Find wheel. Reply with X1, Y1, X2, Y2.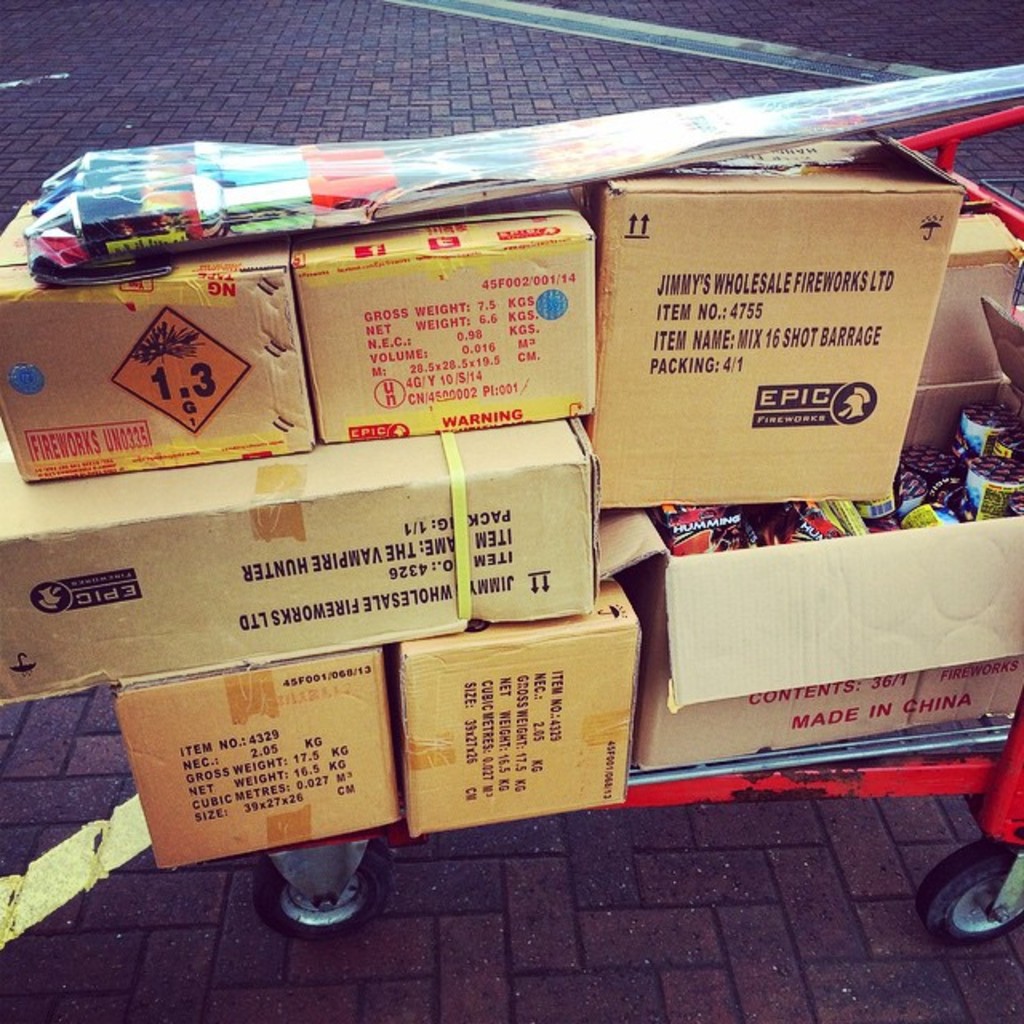
915, 840, 1022, 949.
